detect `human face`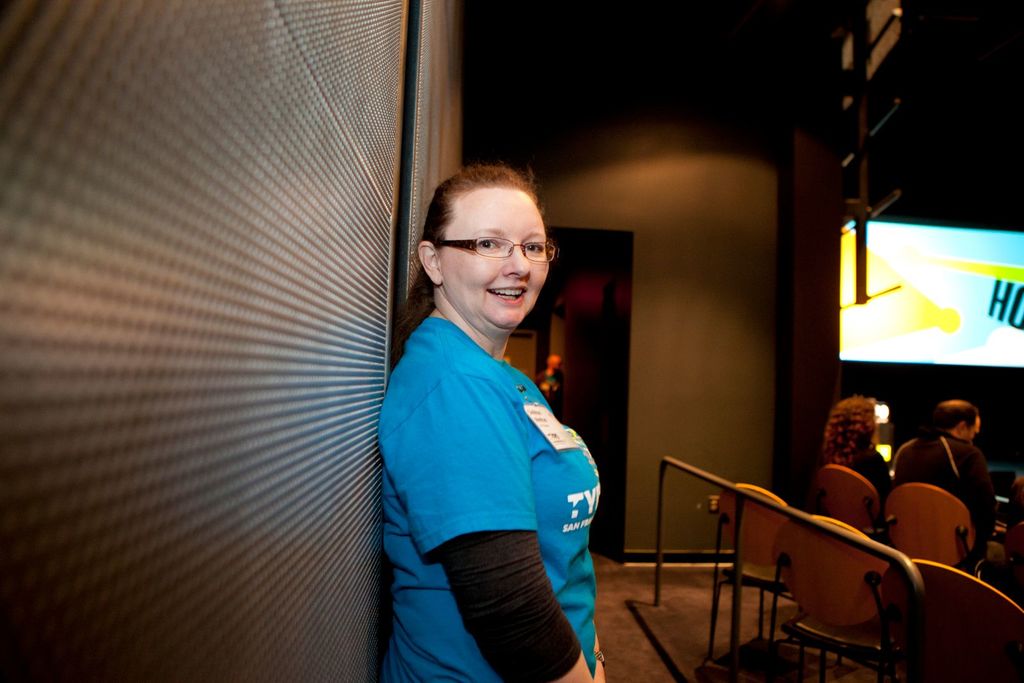
432,183,559,328
